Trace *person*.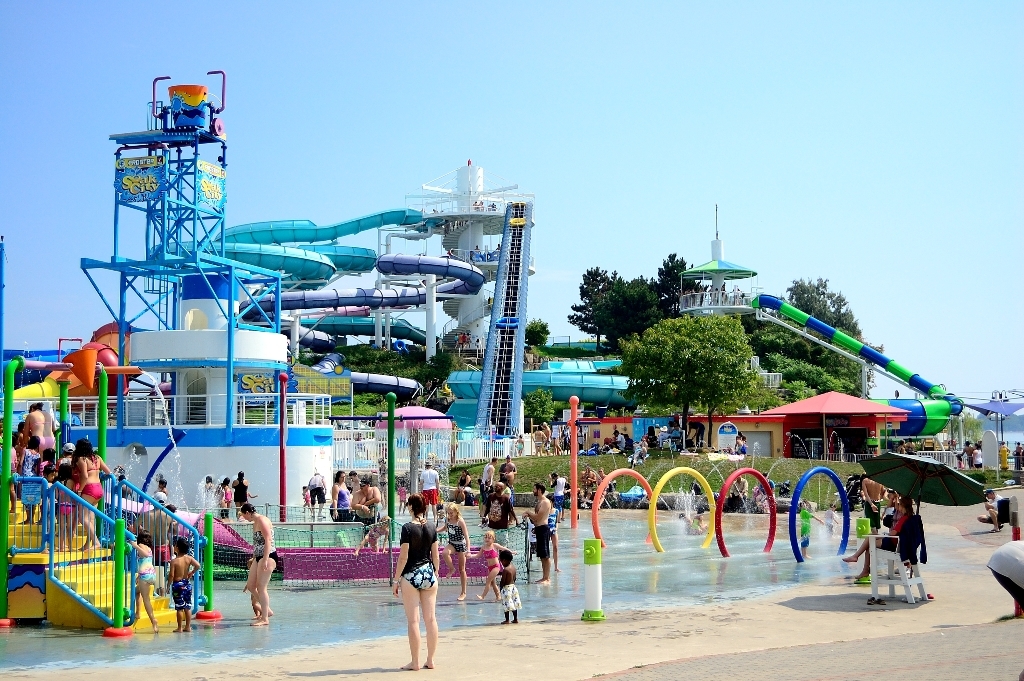
Traced to {"x1": 326, "y1": 469, "x2": 351, "y2": 525}.
